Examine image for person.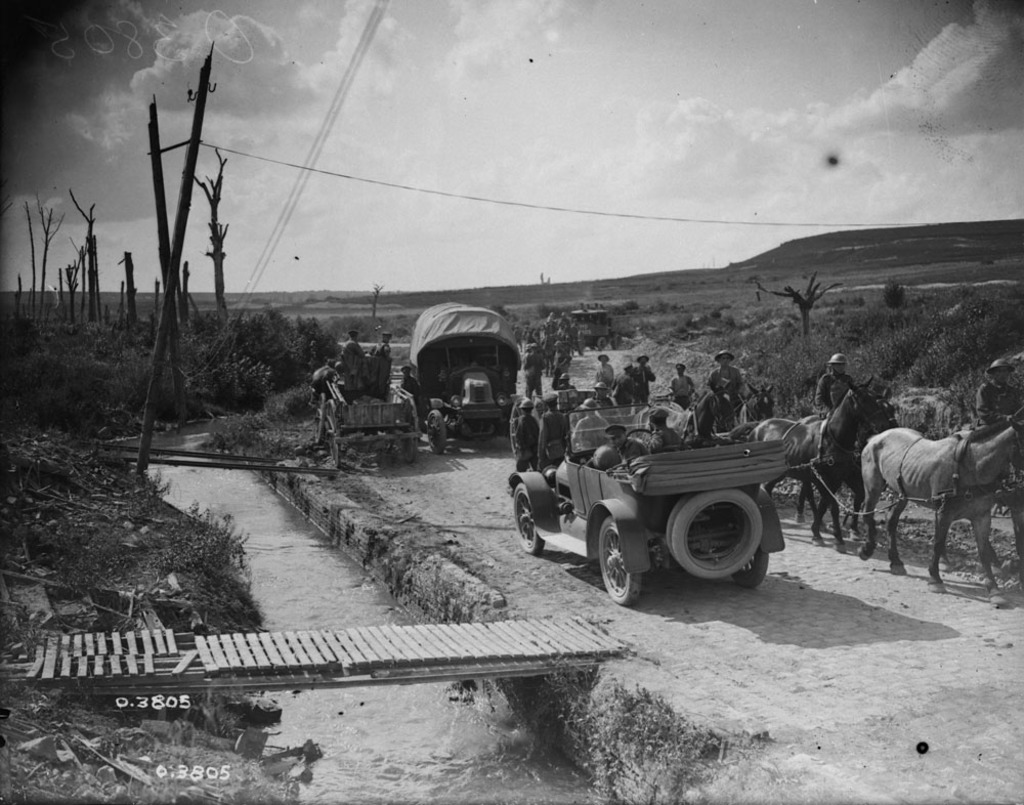
Examination result: select_region(616, 369, 642, 406).
